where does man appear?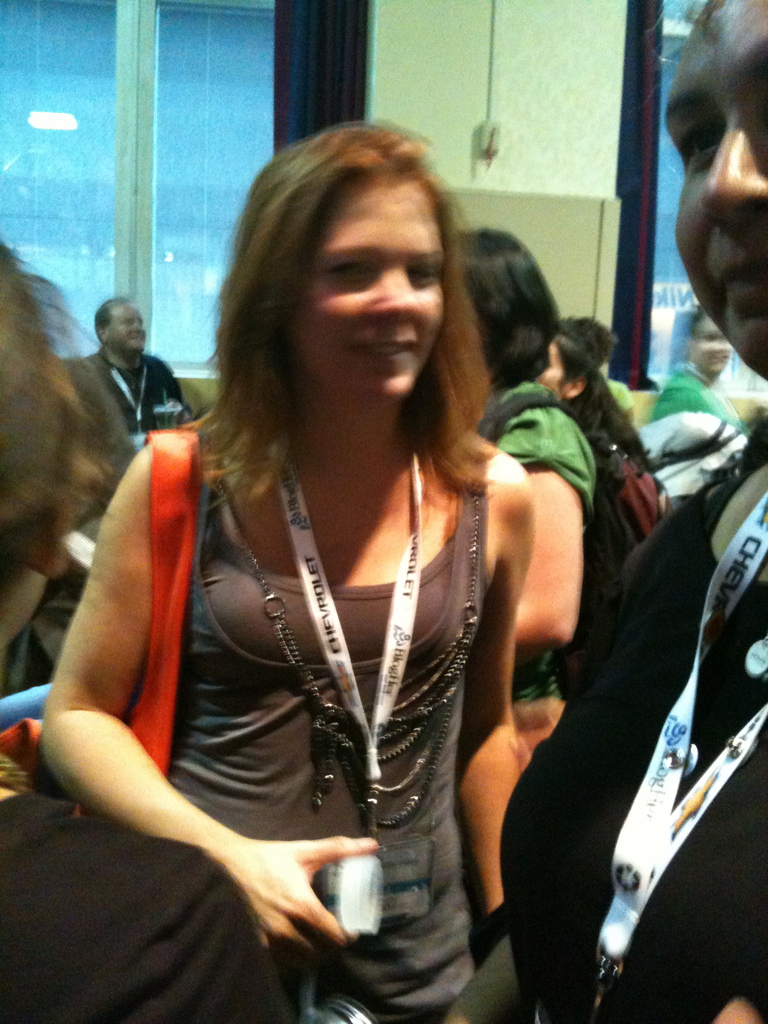
Appears at Rect(504, 0, 767, 1023).
